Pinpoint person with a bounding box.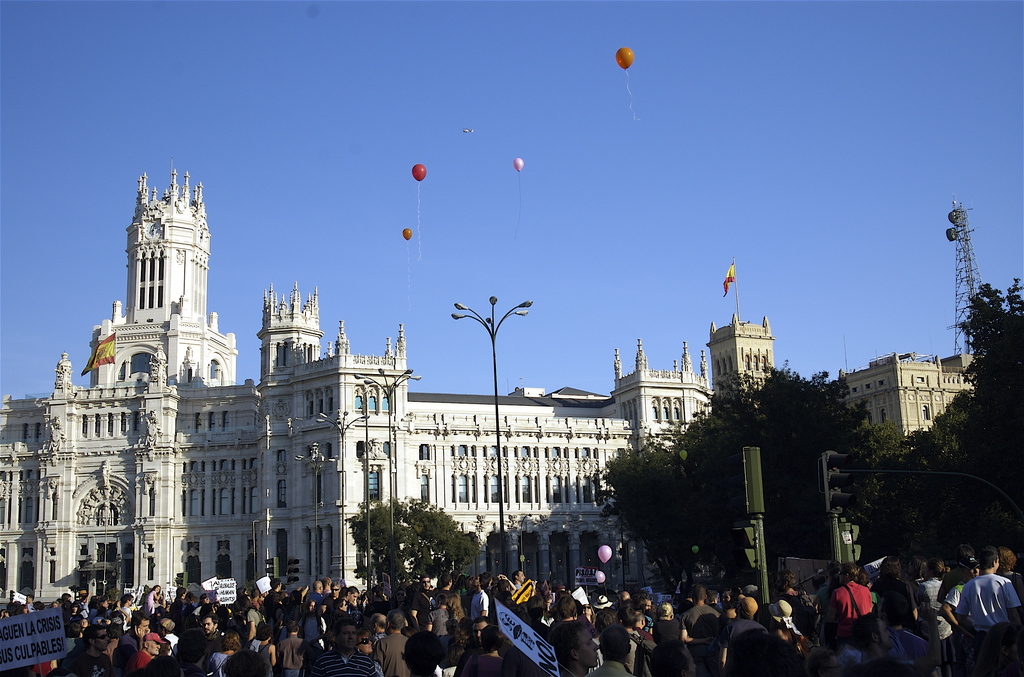
{"left": 403, "top": 632, "right": 441, "bottom": 676}.
